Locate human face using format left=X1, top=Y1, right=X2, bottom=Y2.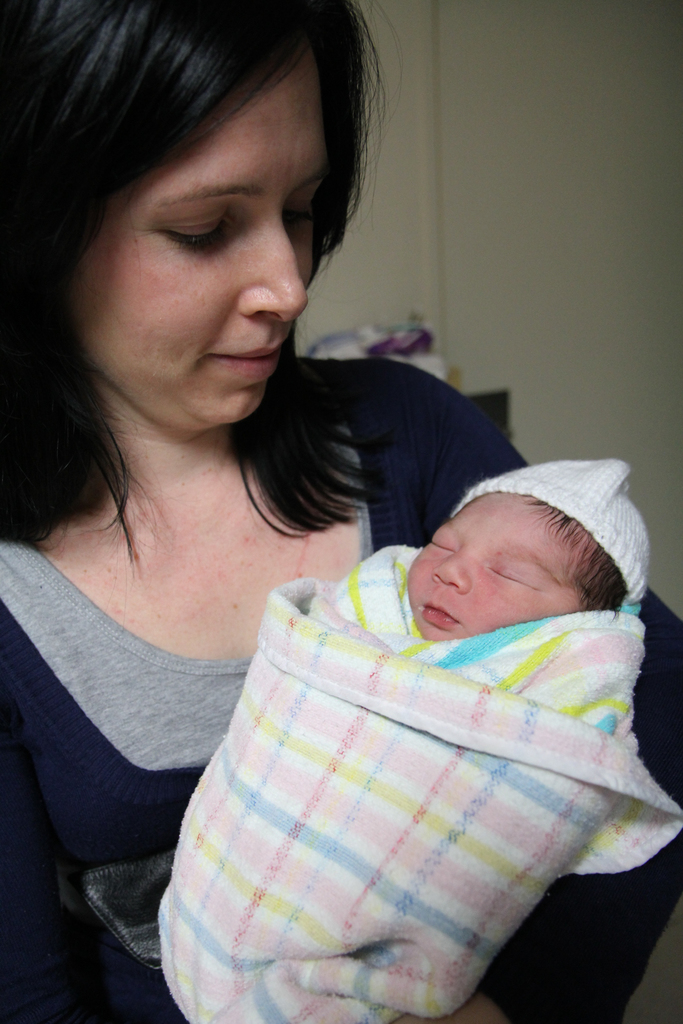
left=415, top=495, right=621, bottom=652.
